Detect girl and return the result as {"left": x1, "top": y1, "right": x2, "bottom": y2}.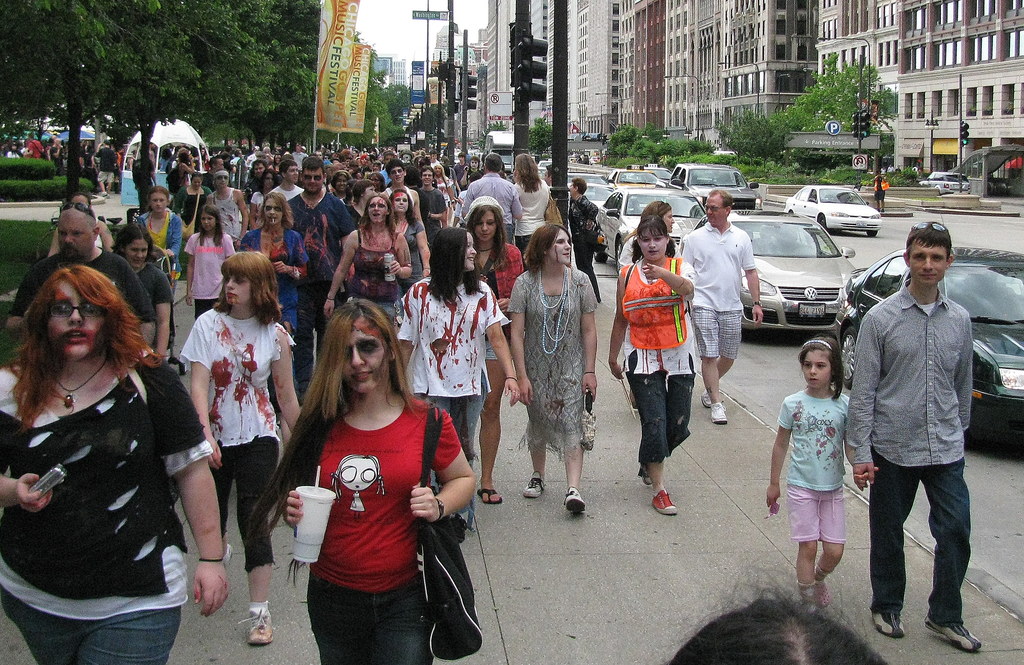
{"left": 185, "top": 204, "right": 239, "bottom": 320}.
